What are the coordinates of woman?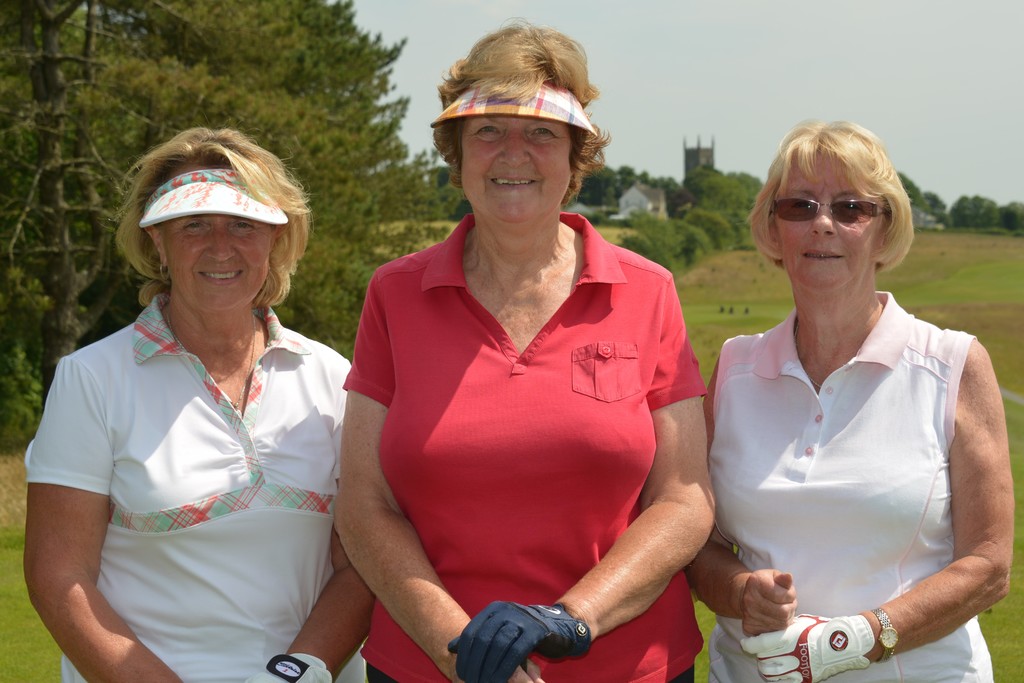
crop(28, 107, 374, 682).
